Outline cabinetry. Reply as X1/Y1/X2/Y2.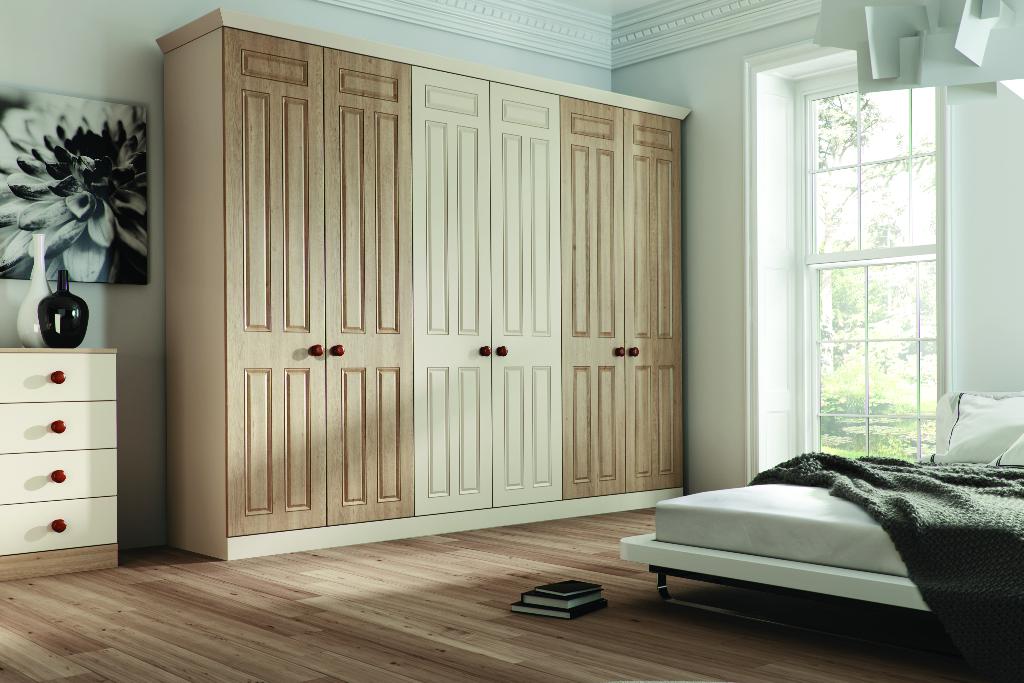
218/38/323/545.
